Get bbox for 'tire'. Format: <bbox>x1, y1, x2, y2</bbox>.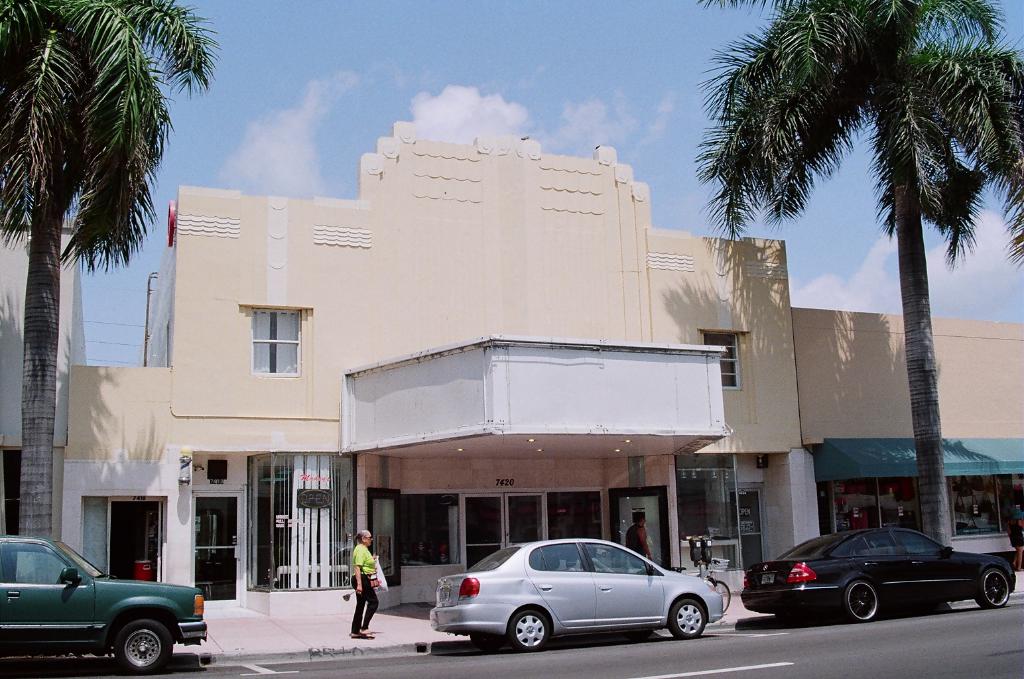
<bbox>845, 582, 885, 623</bbox>.
